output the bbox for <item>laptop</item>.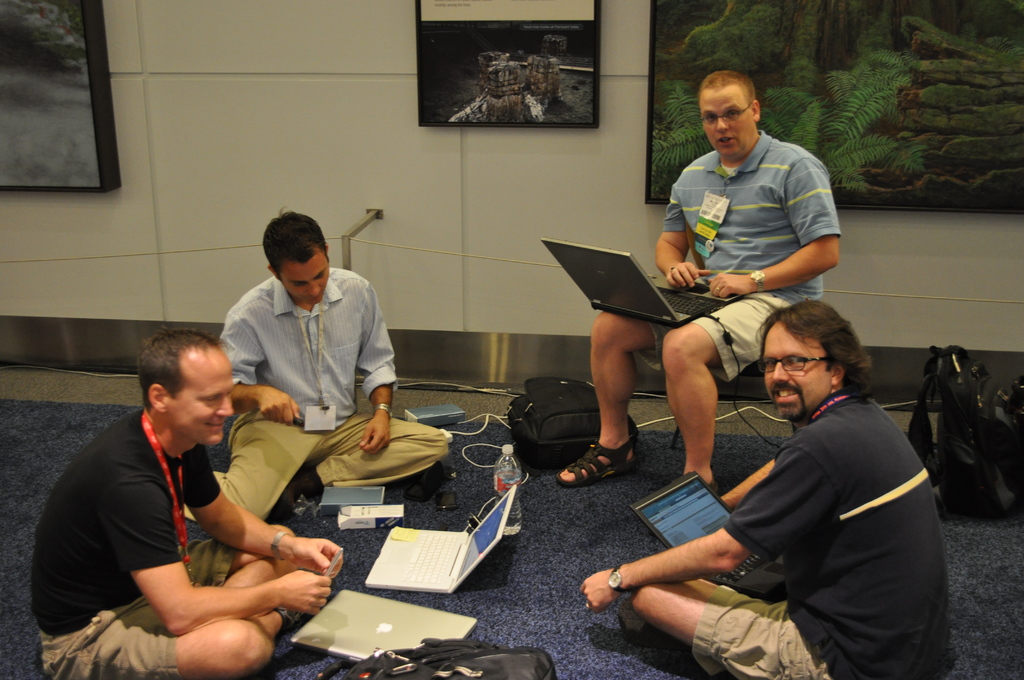
[536,222,771,339].
